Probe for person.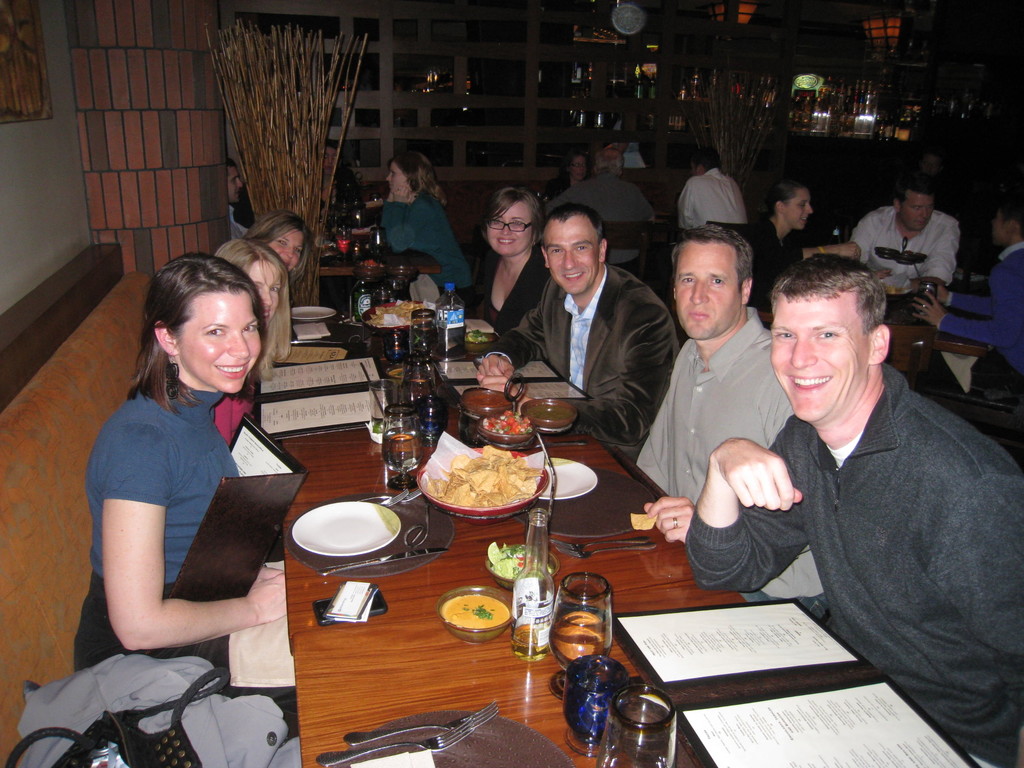
Probe result: <region>726, 230, 991, 742</region>.
